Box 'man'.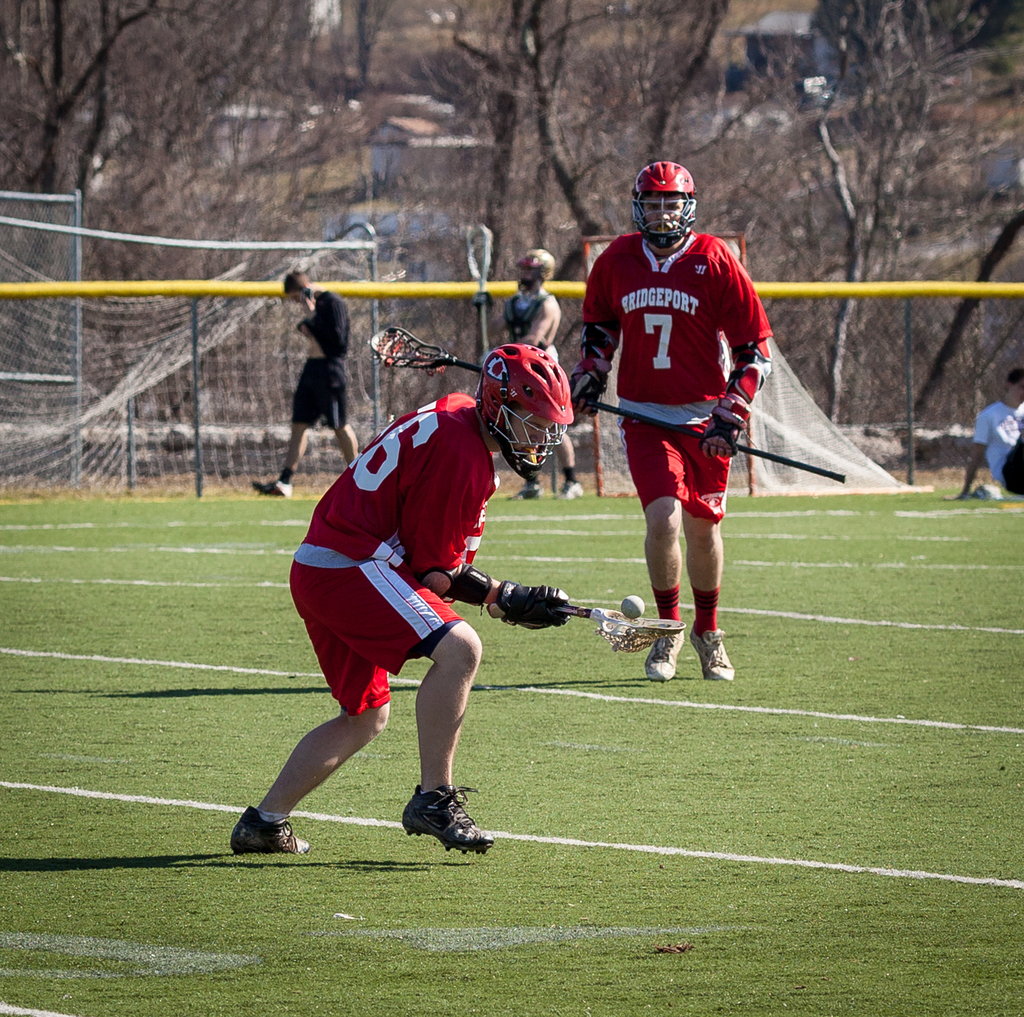
253 271 359 497.
